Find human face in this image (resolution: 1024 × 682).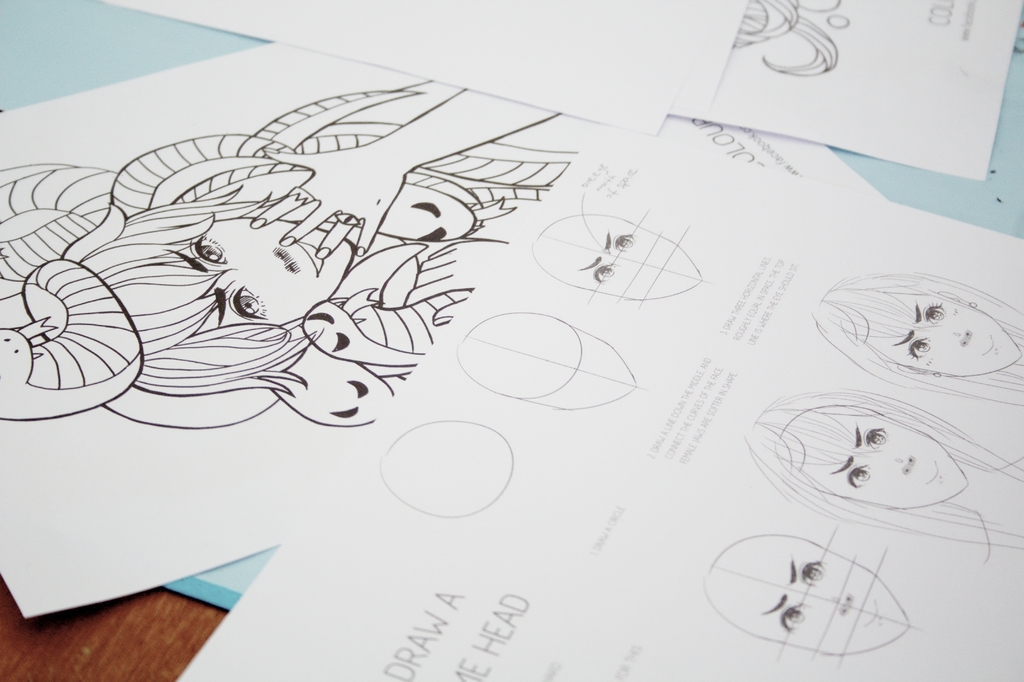
pyautogui.locateOnScreen(788, 413, 966, 508).
